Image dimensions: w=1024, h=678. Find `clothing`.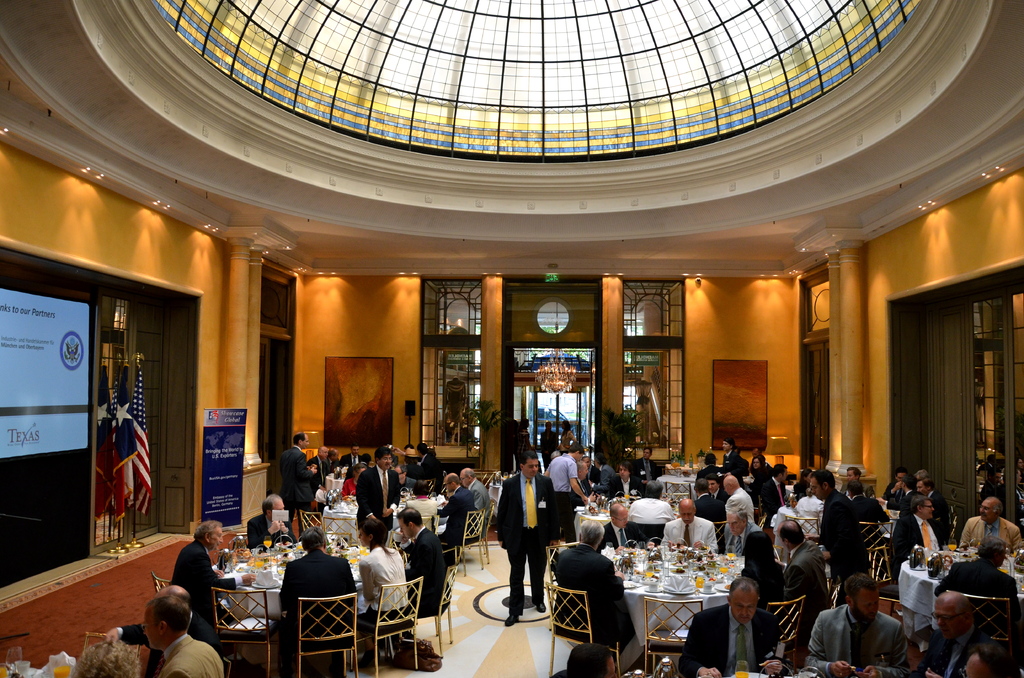
(559,428,575,455).
